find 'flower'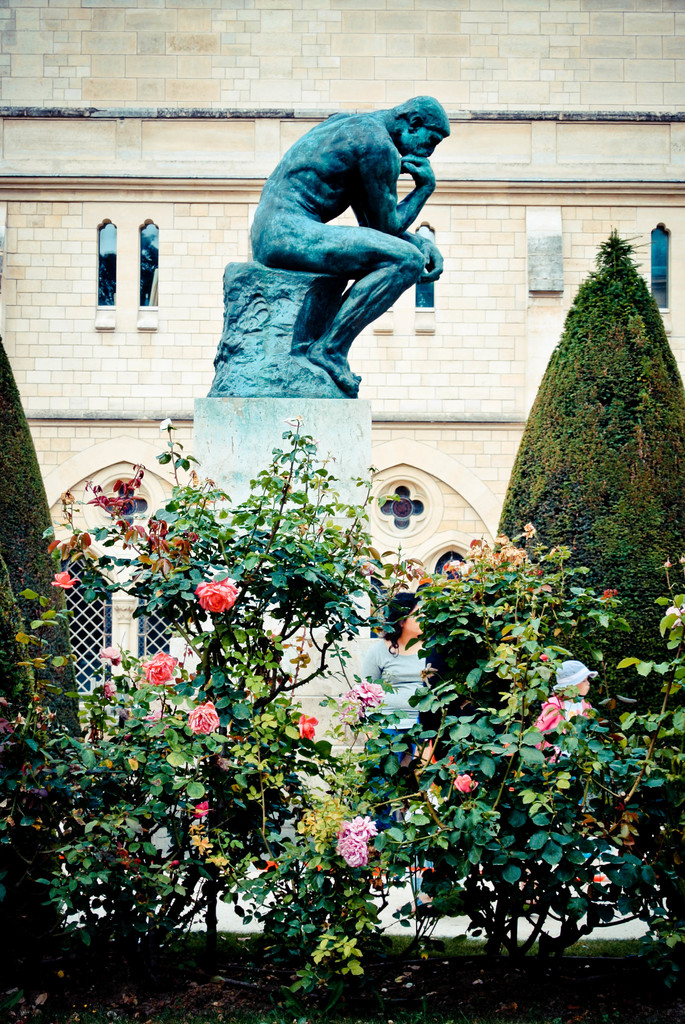
(340,709,366,726)
